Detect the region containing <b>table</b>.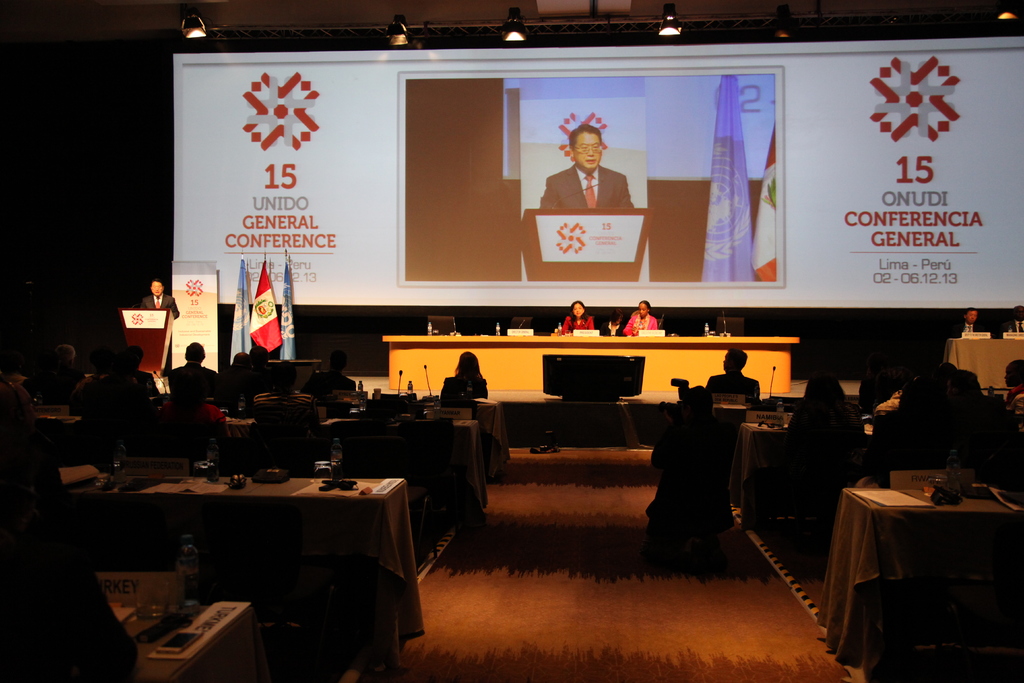
<region>30, 450, 417, 677</region>.
